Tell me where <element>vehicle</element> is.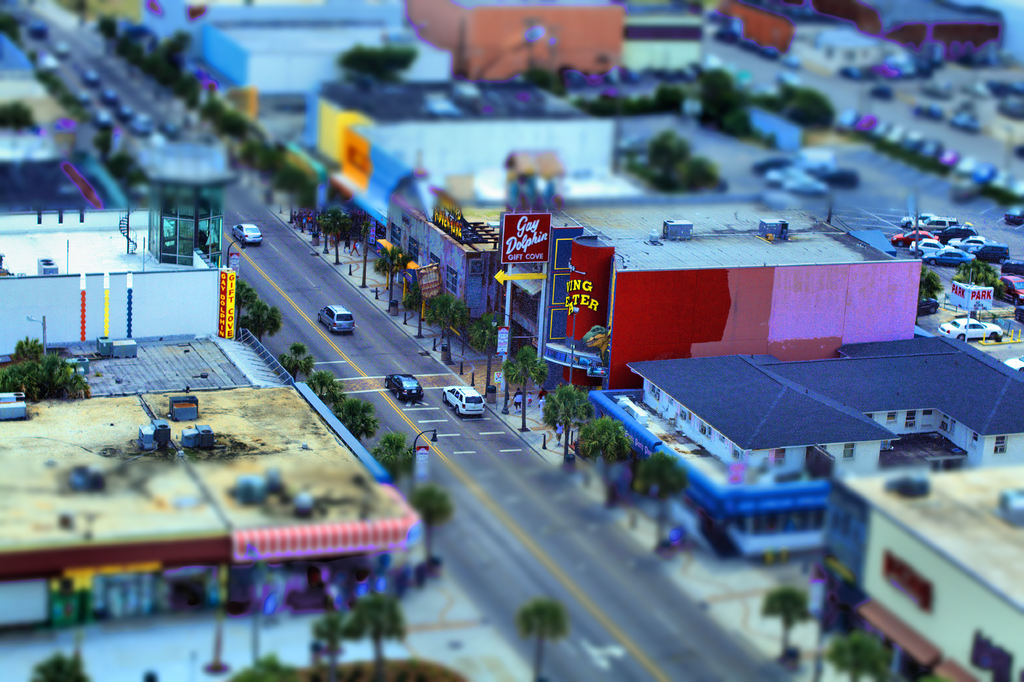
<element>vehicle</element> is at <box>886,225,936,247</box>.
